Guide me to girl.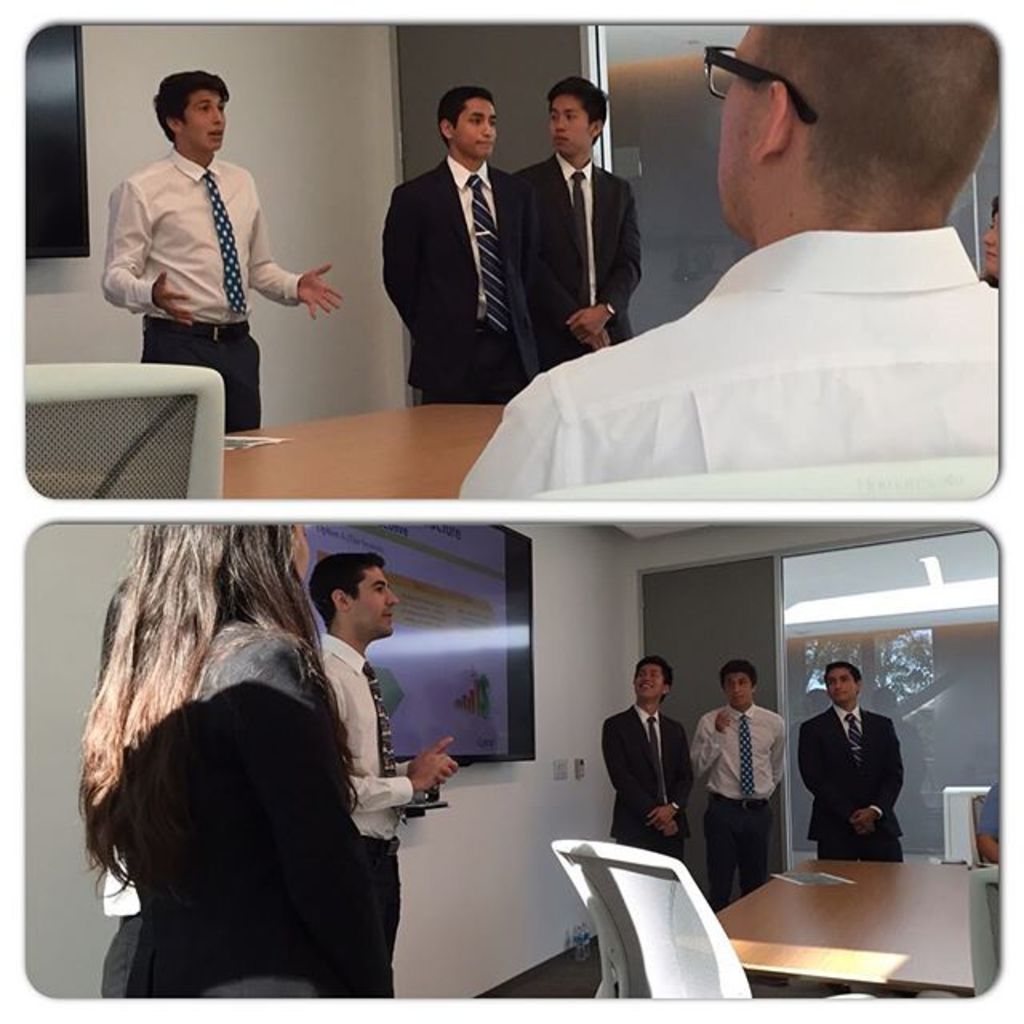
Guidance: x1=82, y1=509, x2=360, y2=1014.
